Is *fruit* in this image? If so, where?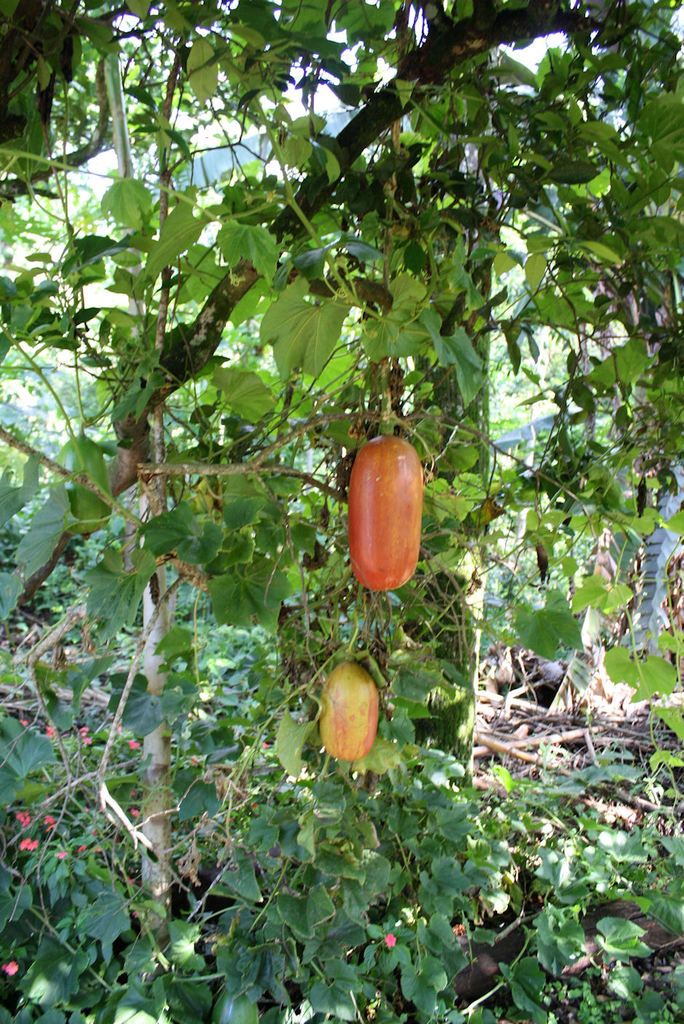
Yes, at <region>351, 433, 424, 591</region>.
